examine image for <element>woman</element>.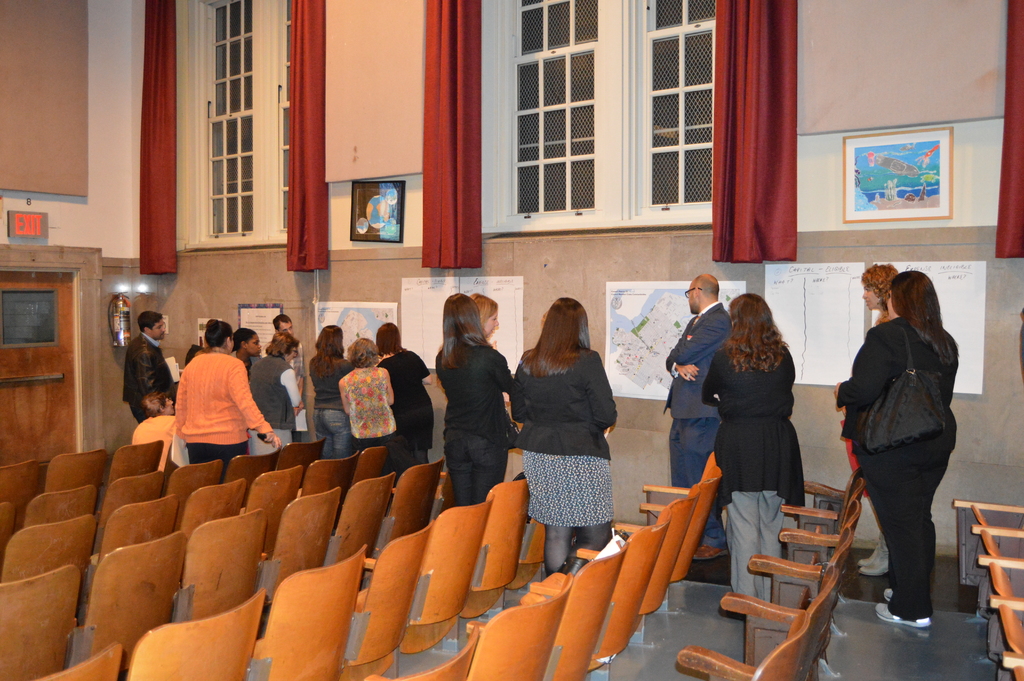
Examination result: locate(236, 327, 268, 370).
